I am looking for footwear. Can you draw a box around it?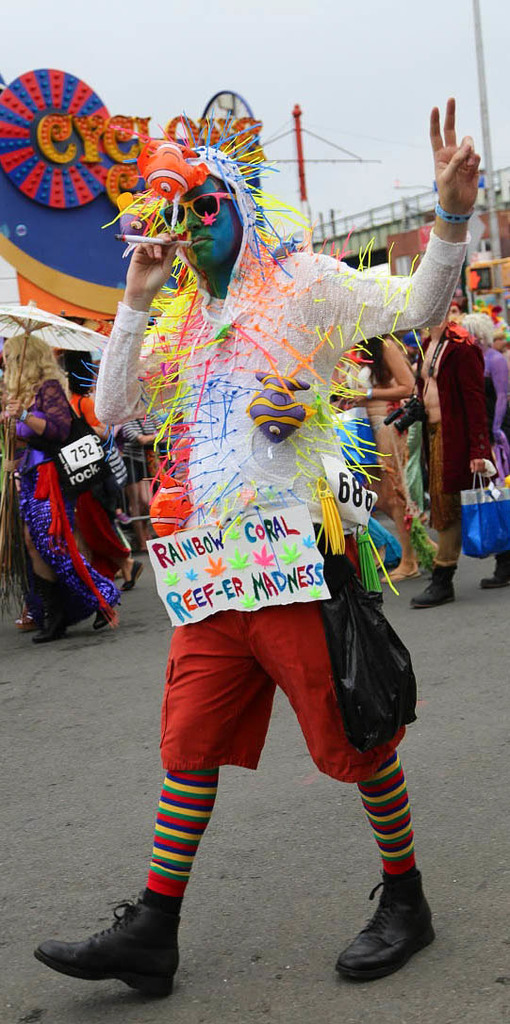
Sure, the bounding box is rect(31, 600, 70, 644).
